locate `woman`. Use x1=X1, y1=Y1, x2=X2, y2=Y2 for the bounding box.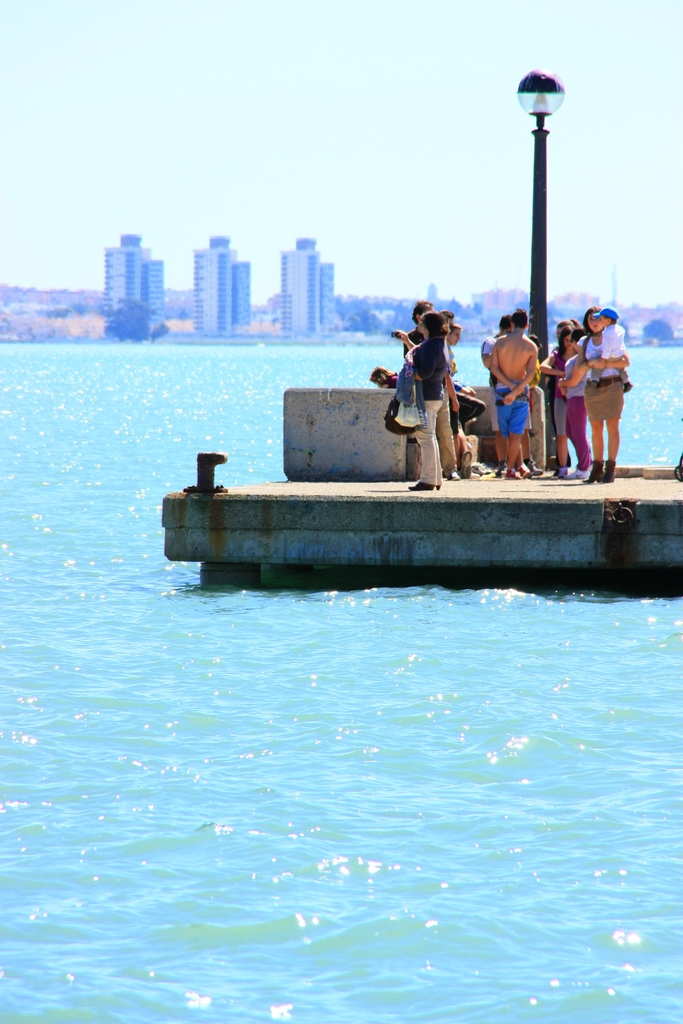
x1=539, y1=318, x2=584, y2=472.
